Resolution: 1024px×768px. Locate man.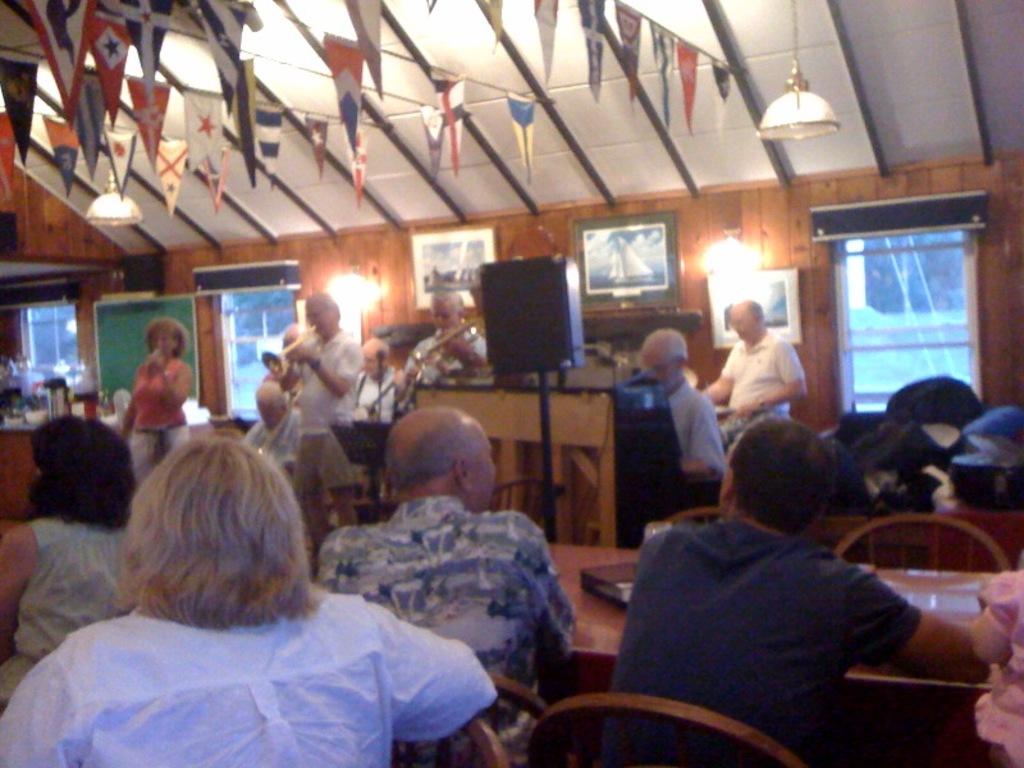
rect(401, 287, 494, 388).
